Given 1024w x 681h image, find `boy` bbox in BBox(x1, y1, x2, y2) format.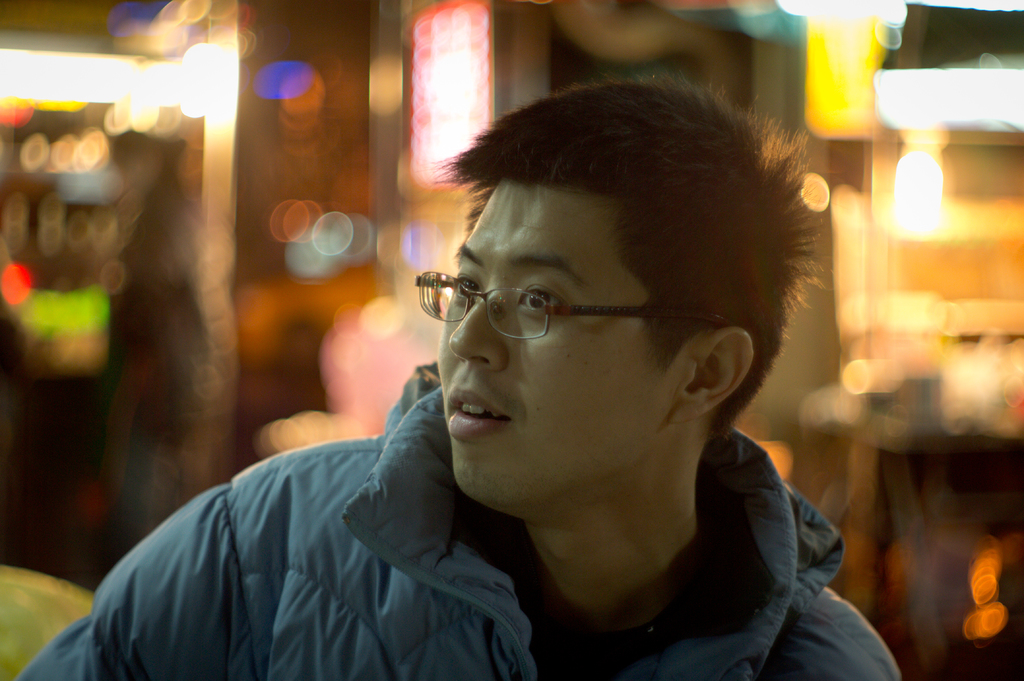
BBox(15, 74, 906, 680).
